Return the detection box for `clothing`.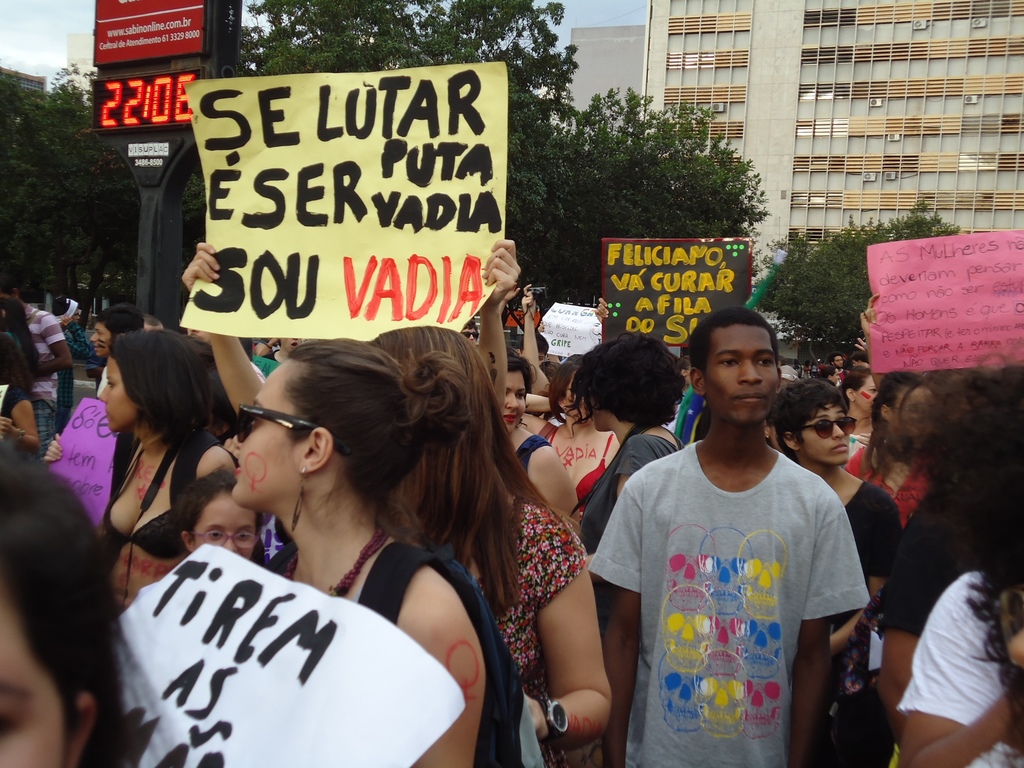
detection(457, 487, 583, 767).
